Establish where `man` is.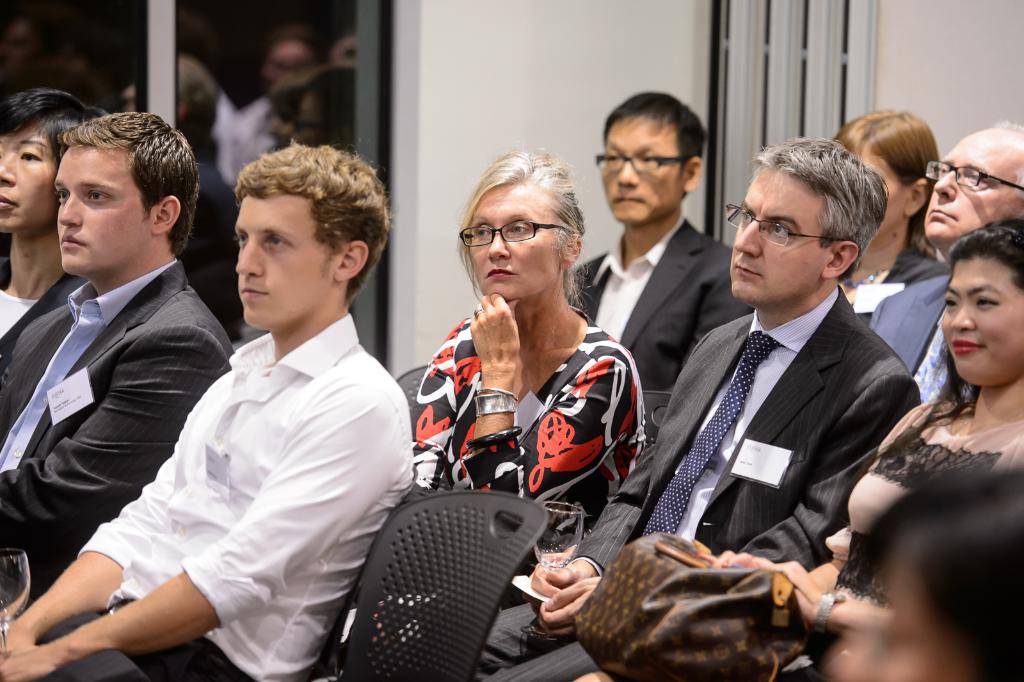
Established at left=2, top=93, right=111, bottom=360.
